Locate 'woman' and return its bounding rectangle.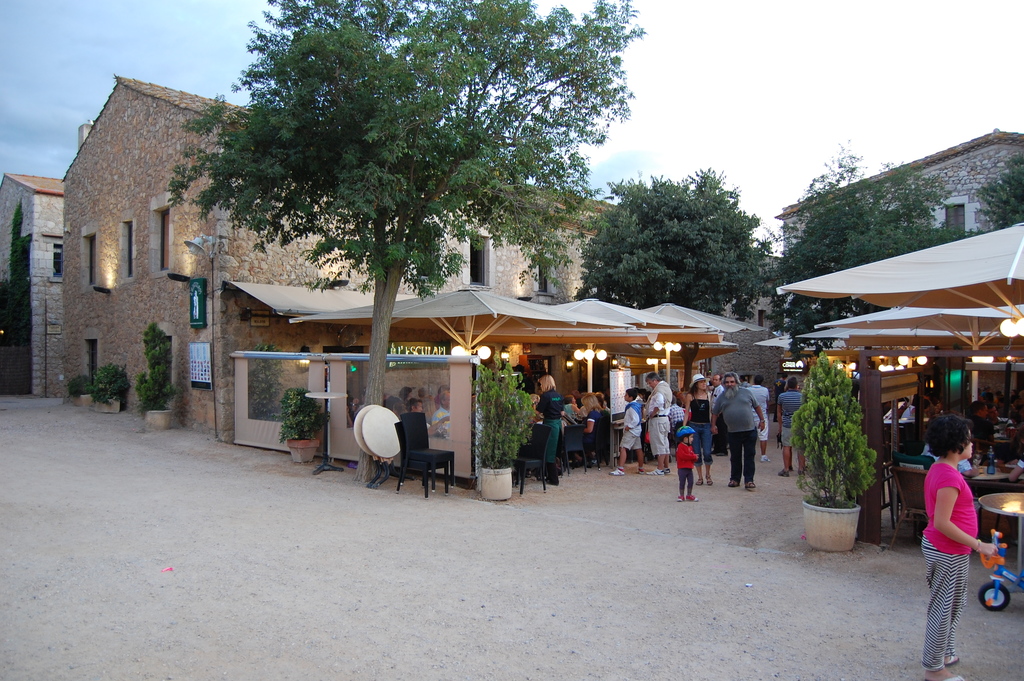
Rect(536, 373, 562, 485).
